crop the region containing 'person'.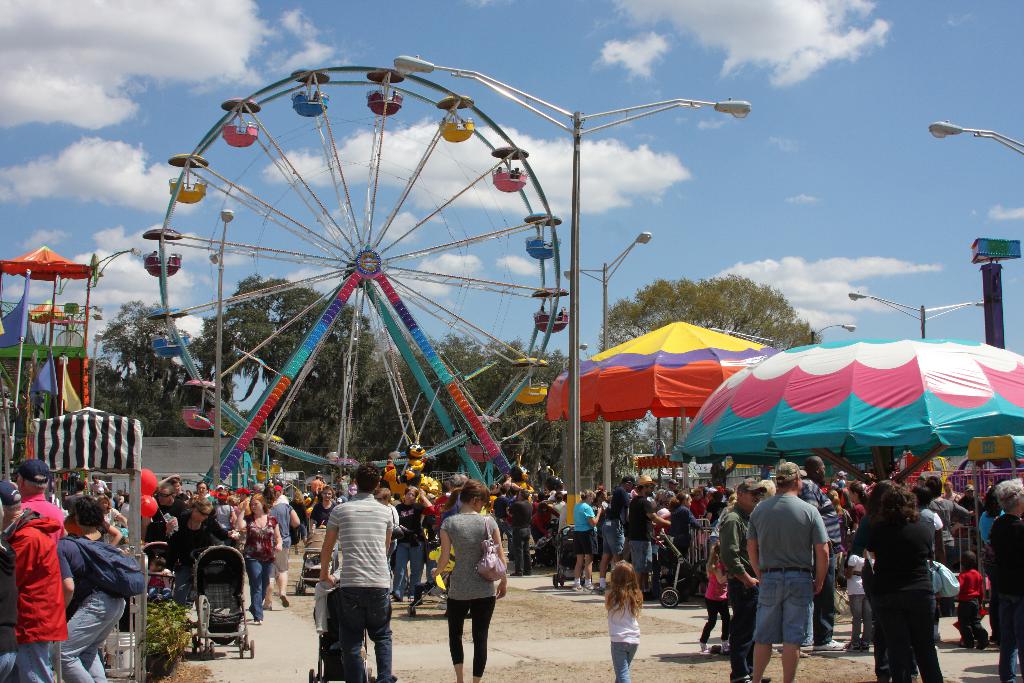
Crop region: (x1=696, y1=542, x2=739, y2=651).
